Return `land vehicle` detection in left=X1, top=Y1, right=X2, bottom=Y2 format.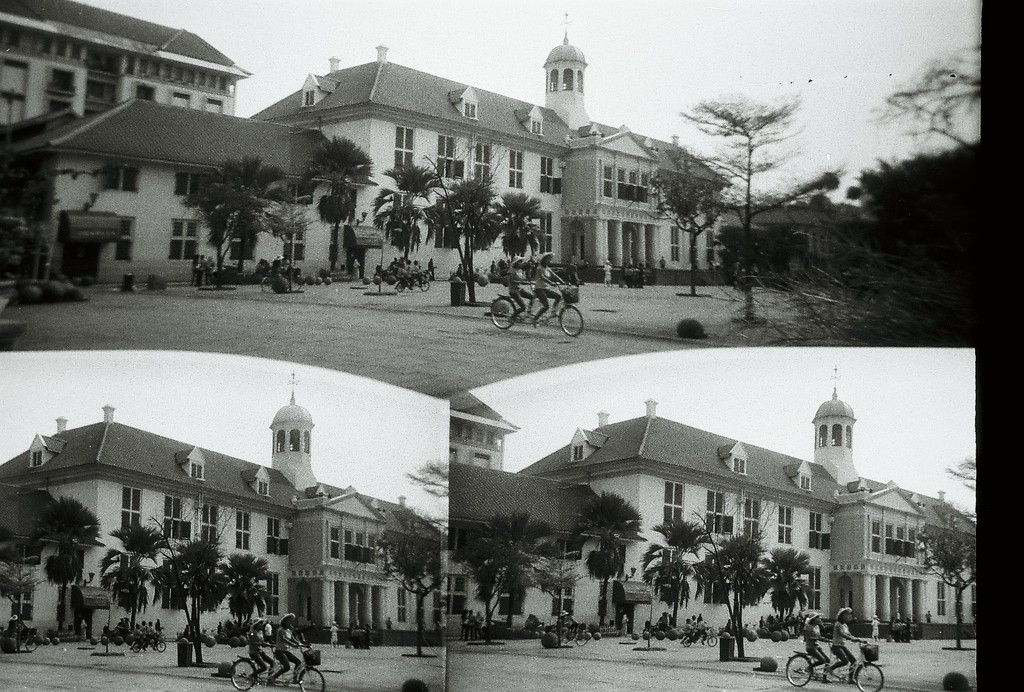
left=678, top=625, right=715, bottom=648.
